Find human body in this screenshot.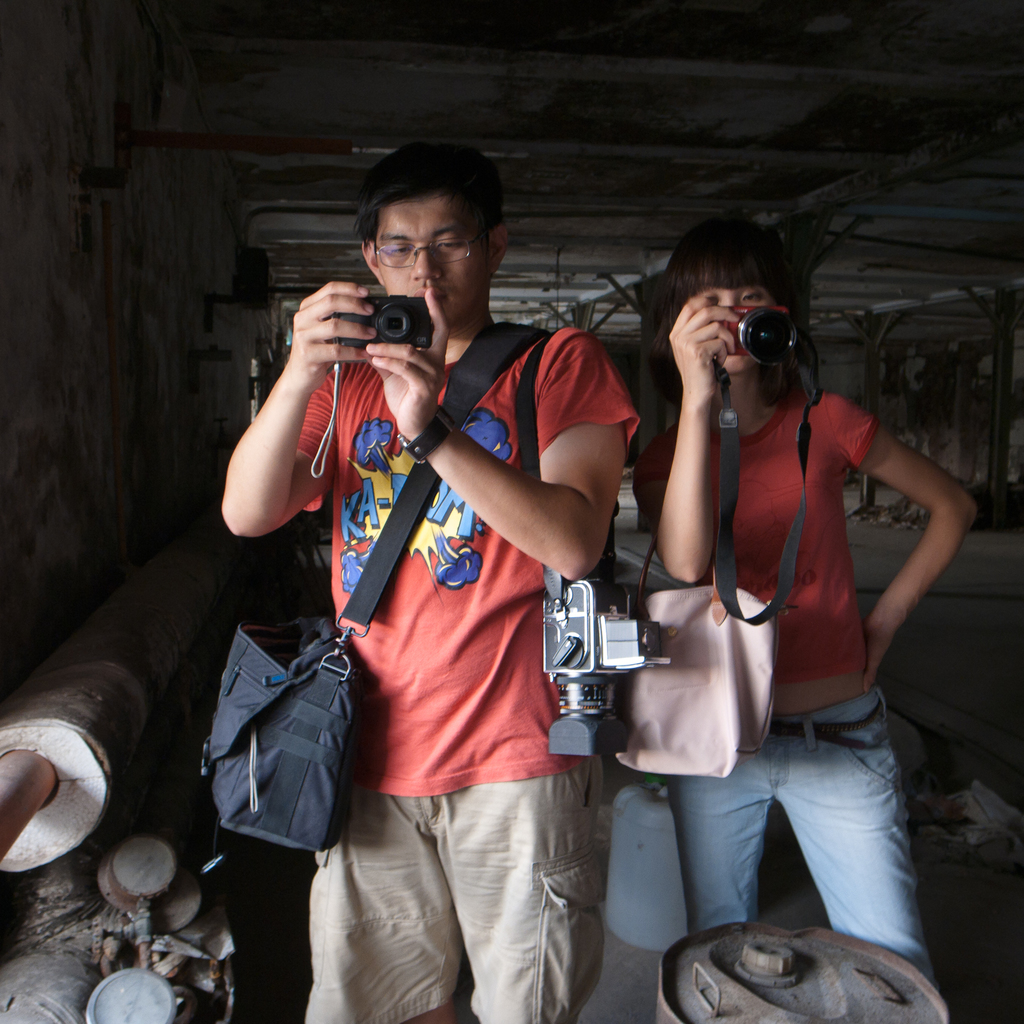
The bounding box for human body is box=[291, 316, 641, 1023].
